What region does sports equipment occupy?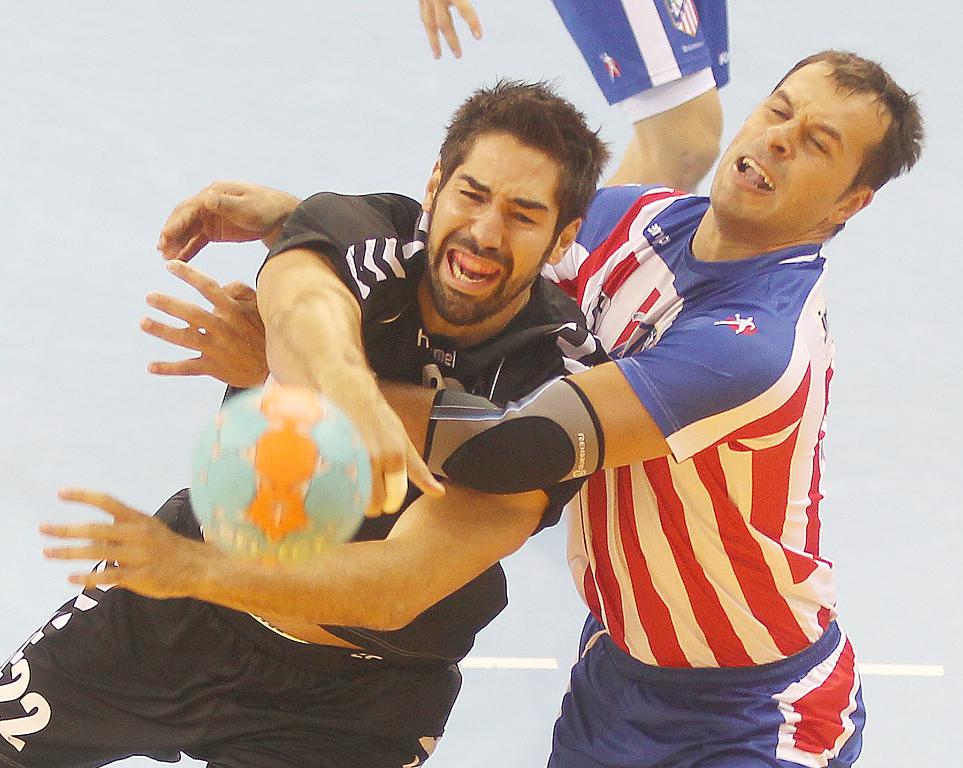
box=[426, 373, 606, 495].
